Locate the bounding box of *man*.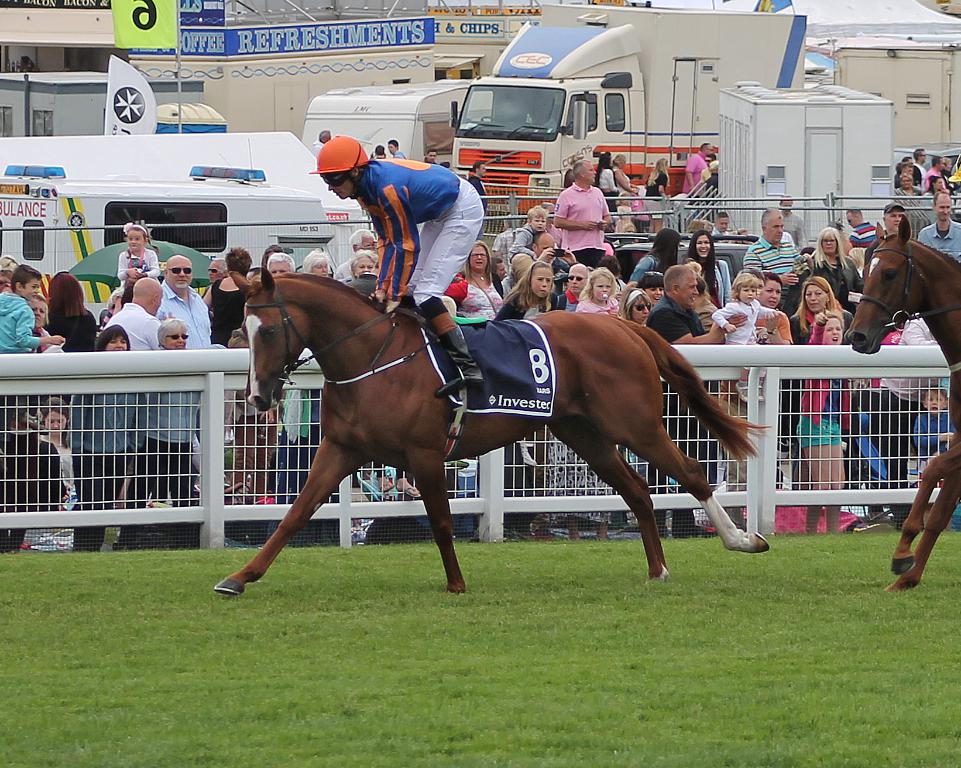
Bounding box: locate(423, 145, 437, 162).
